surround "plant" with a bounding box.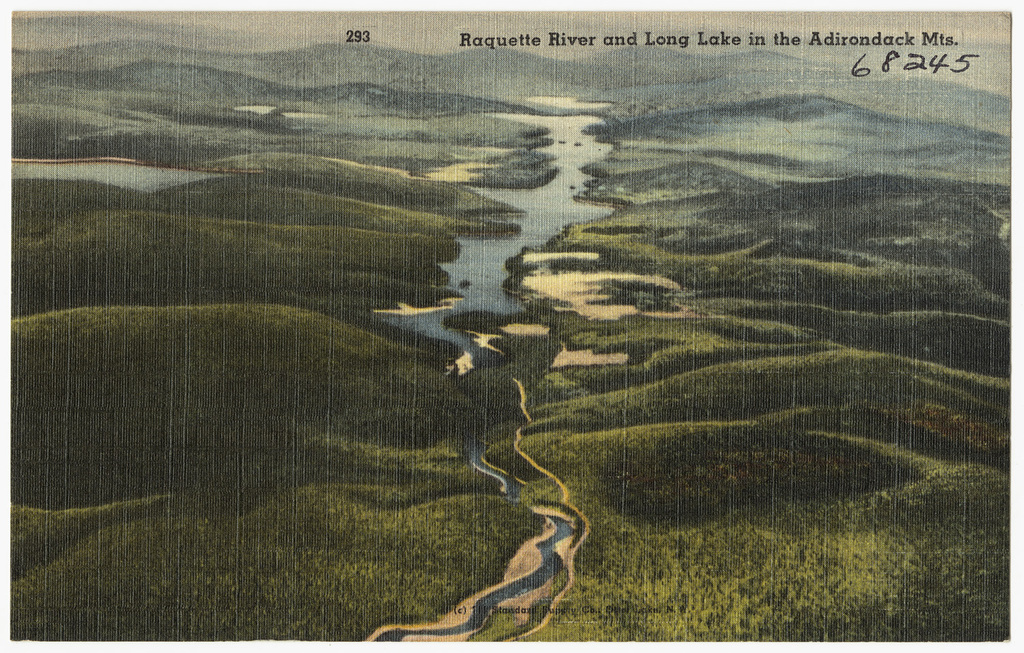
[x1=11, y1=9, x2=560, y2=199].
